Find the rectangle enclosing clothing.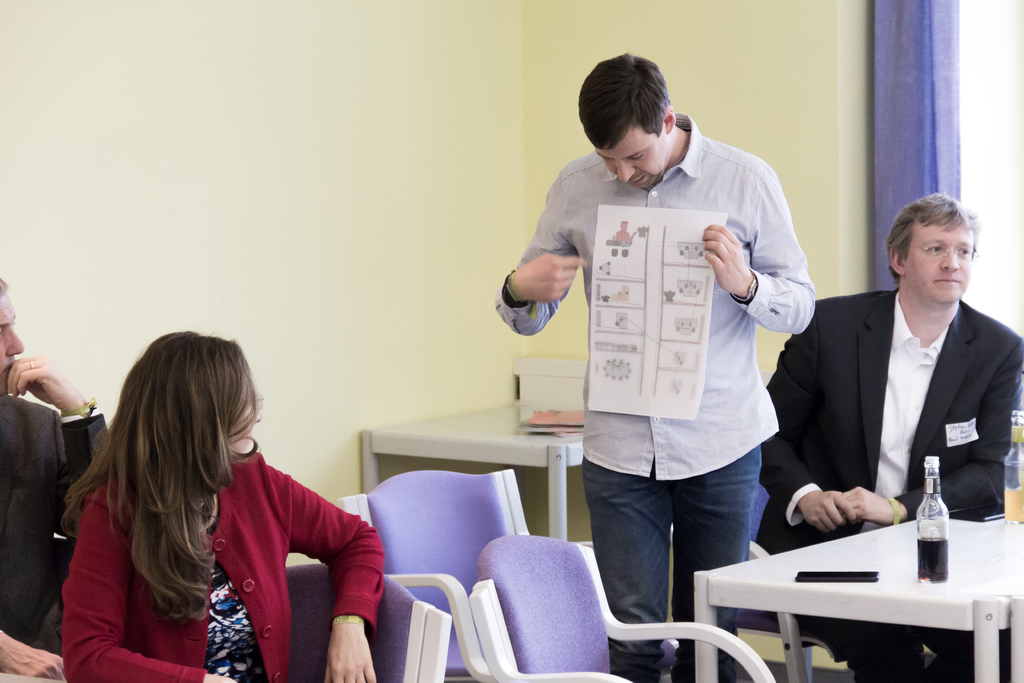
l=748, t=275, r=1023, b=682.
